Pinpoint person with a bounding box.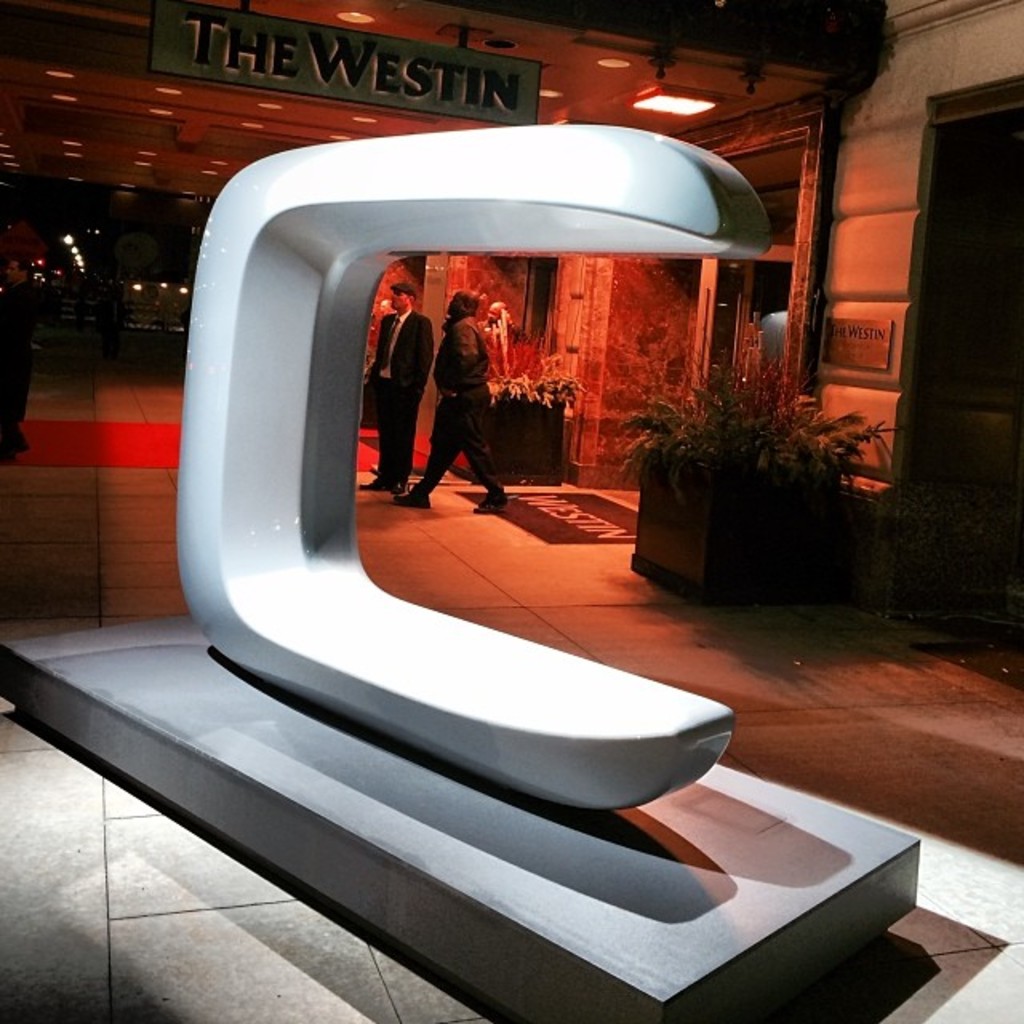
[389, 293, 509, 520].
